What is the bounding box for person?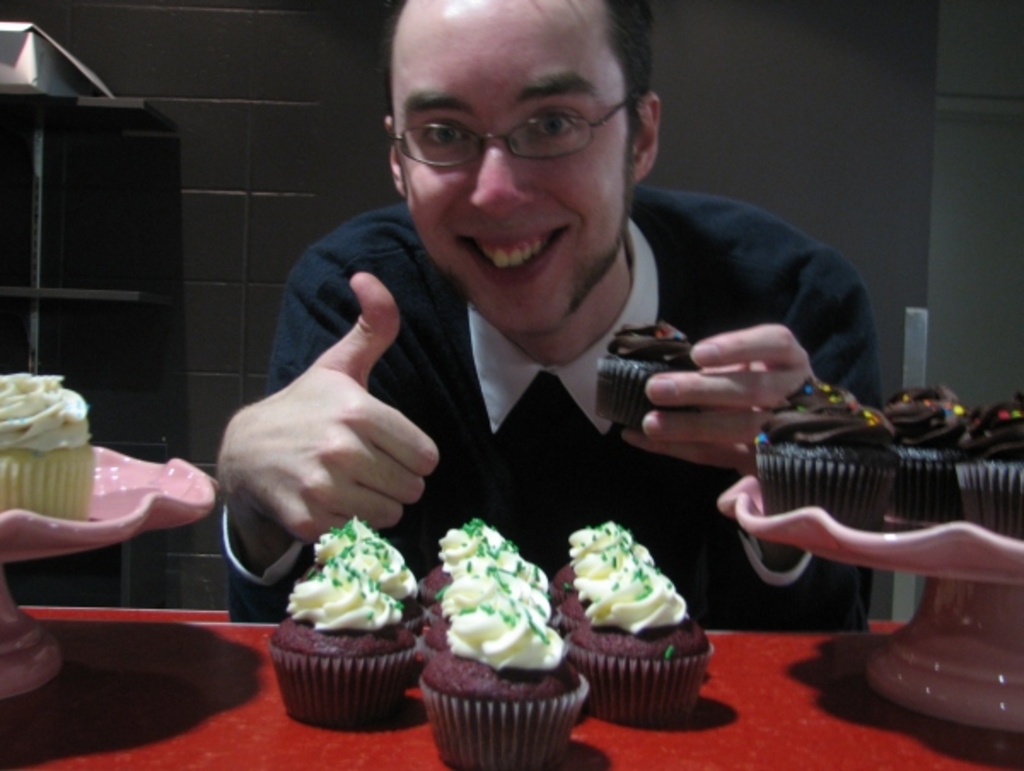
[212, 0, 860, 675].
